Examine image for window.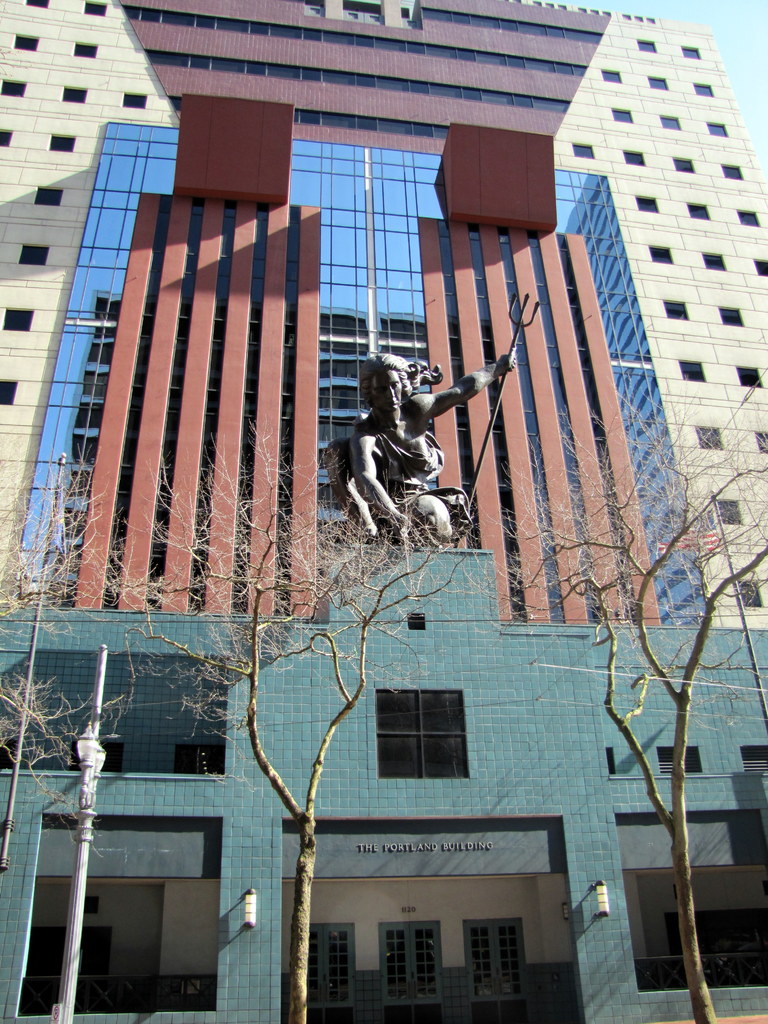
Examination result: <box>614,109,630,123</box>.
